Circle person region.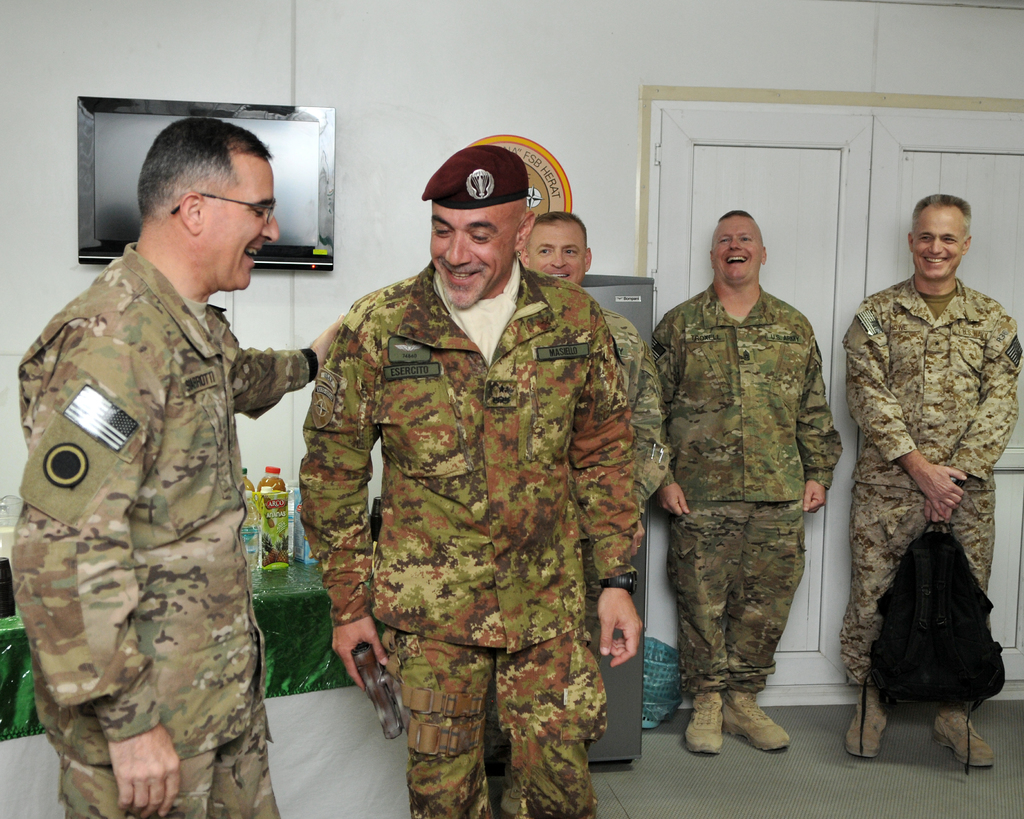
Region: x1=517 y1=210 x2=675 y2=653.
